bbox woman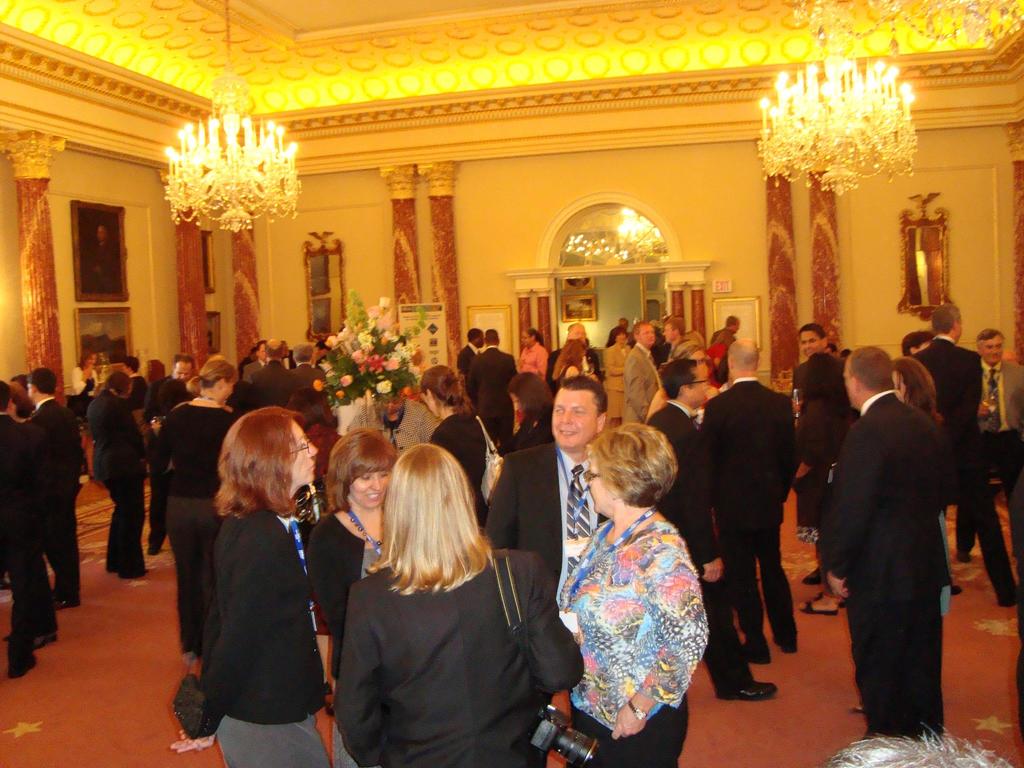
select_region(890, 356, 954, 616)
